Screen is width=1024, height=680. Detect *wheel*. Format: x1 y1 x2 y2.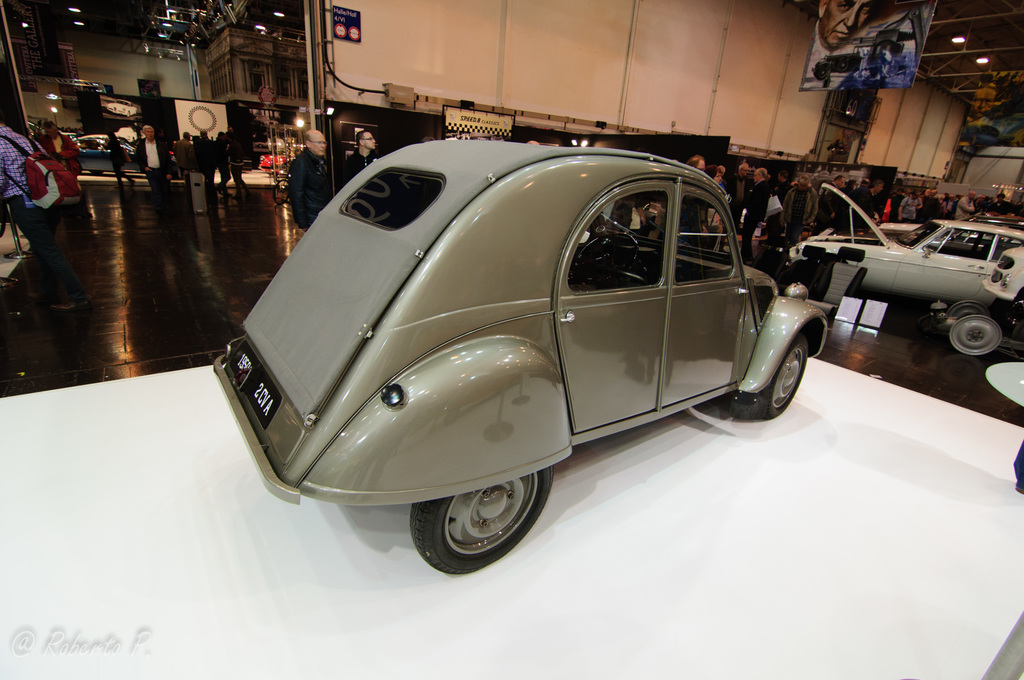
948 299 988 318.
